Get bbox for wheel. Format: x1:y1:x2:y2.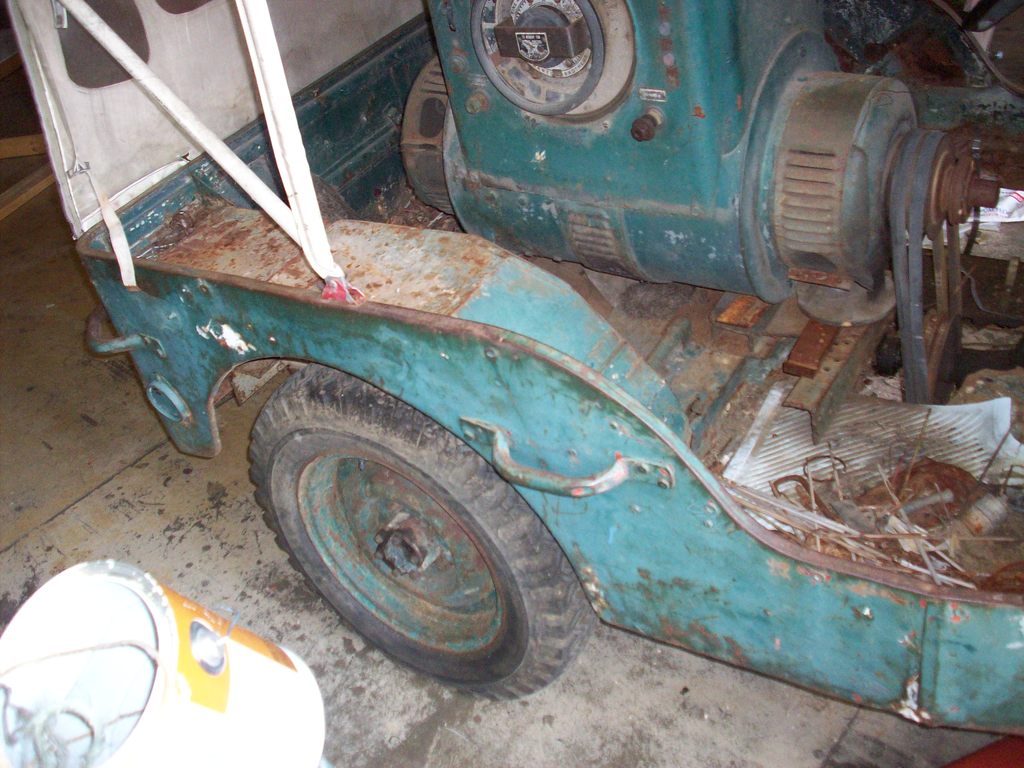
244:371:568:682.
